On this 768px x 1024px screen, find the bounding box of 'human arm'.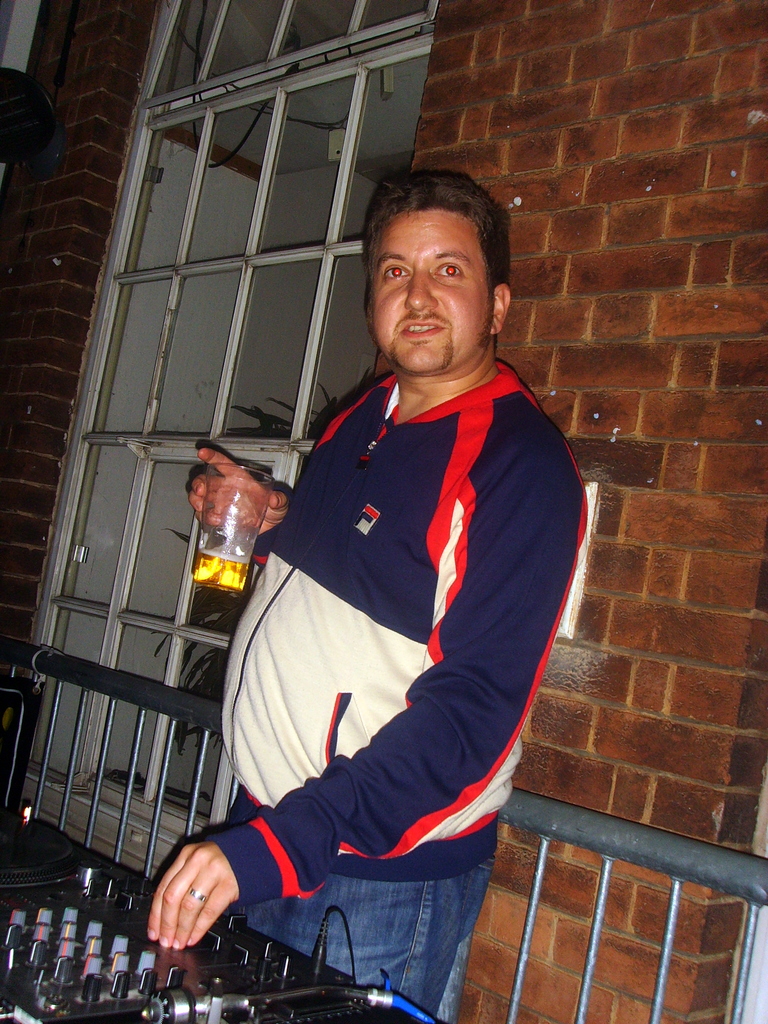
Bounding box: l=184, t=464, r=562, b=919.
